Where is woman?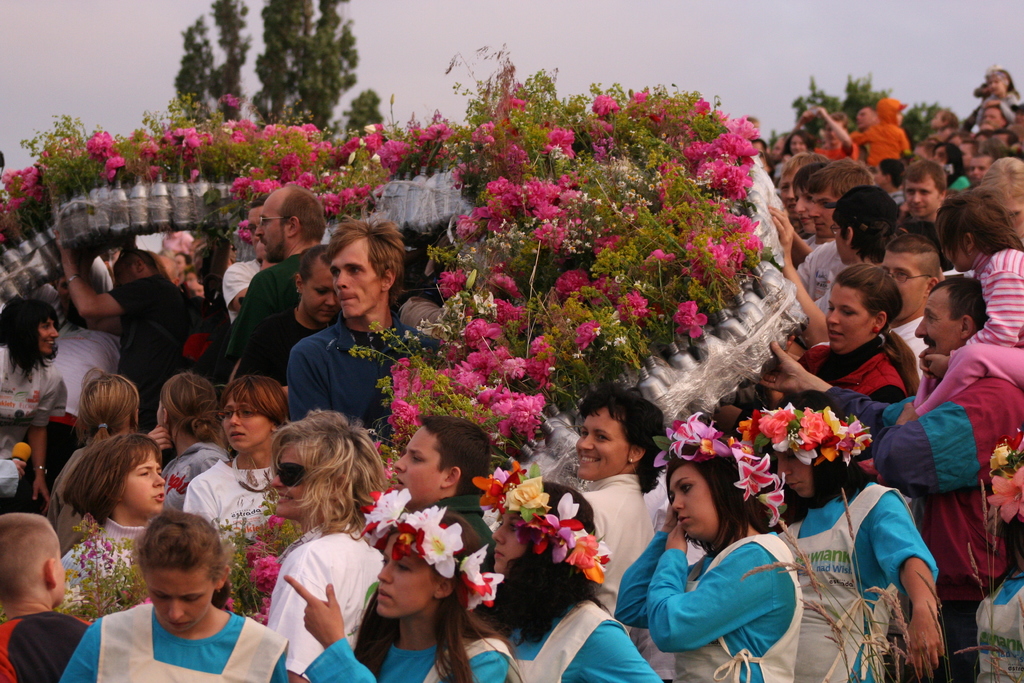
[left=576, top=387, right=671, bottom=600].
